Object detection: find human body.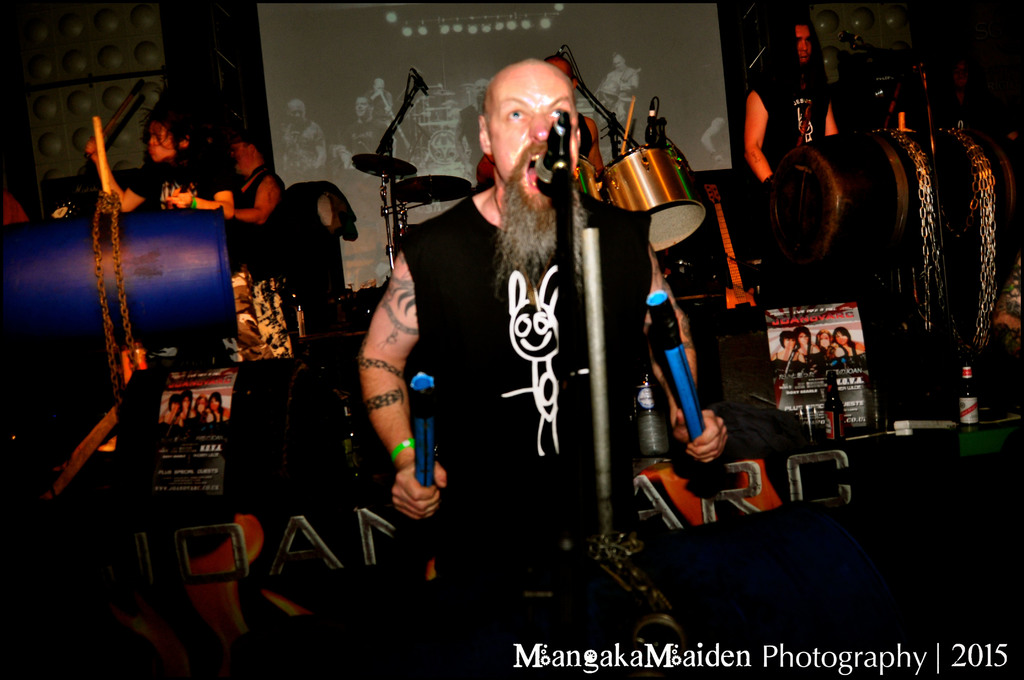
x1=700 y1=90 x2=724 y2=166.
